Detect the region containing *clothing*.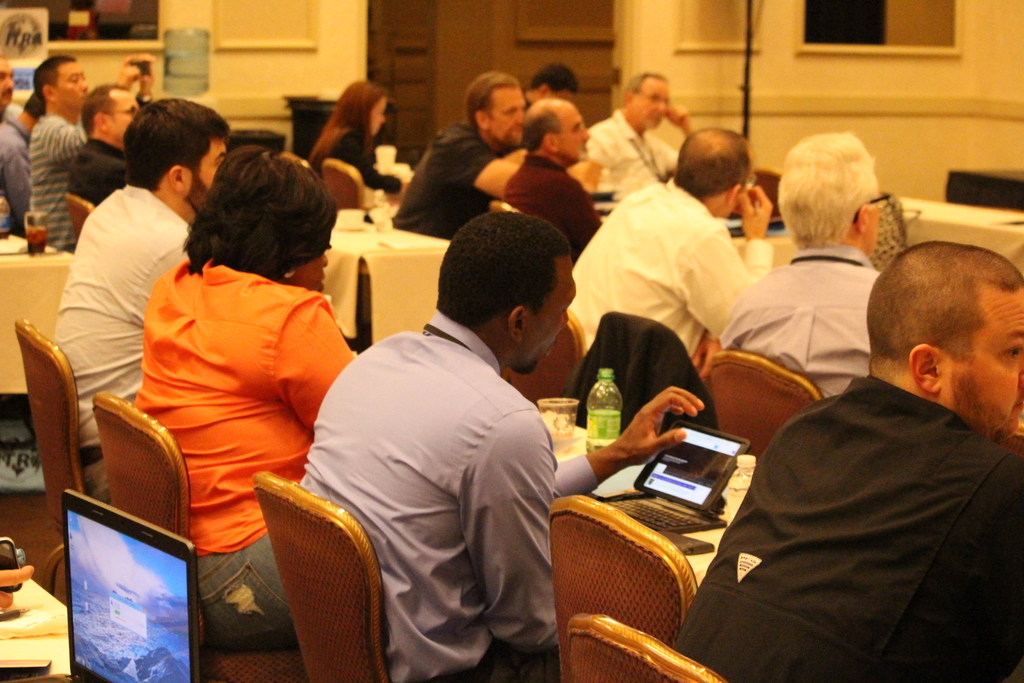
<region>387, 117, 499, 250</region>.
